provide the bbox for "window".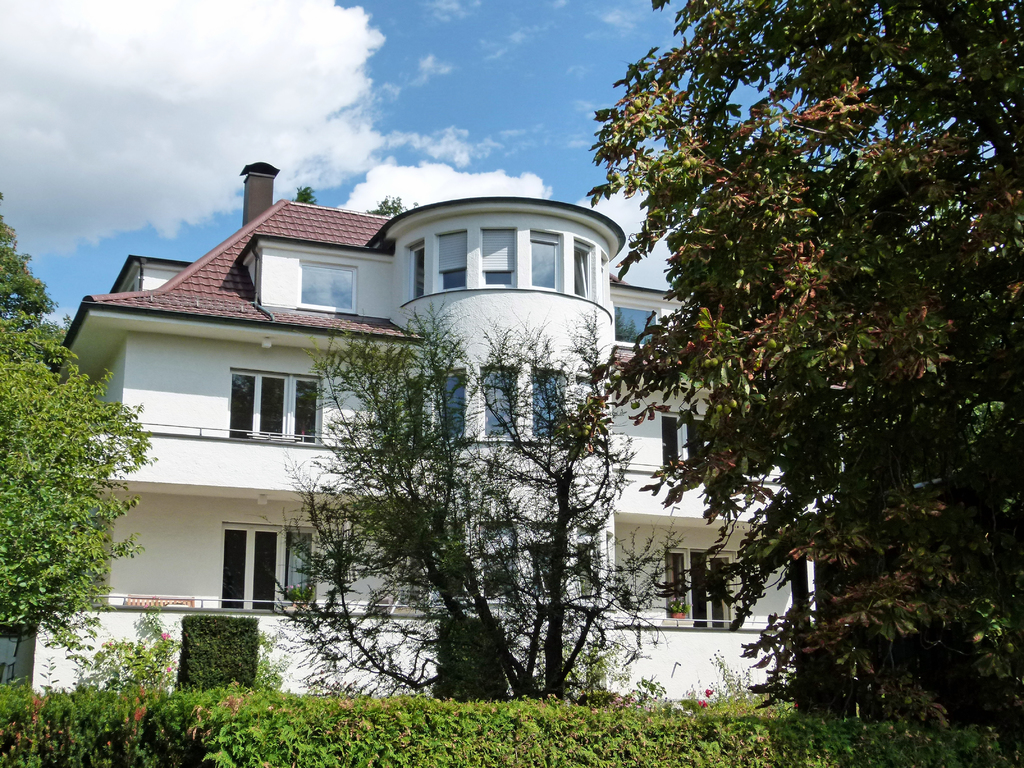
locate(572, 234, 591, 294).
